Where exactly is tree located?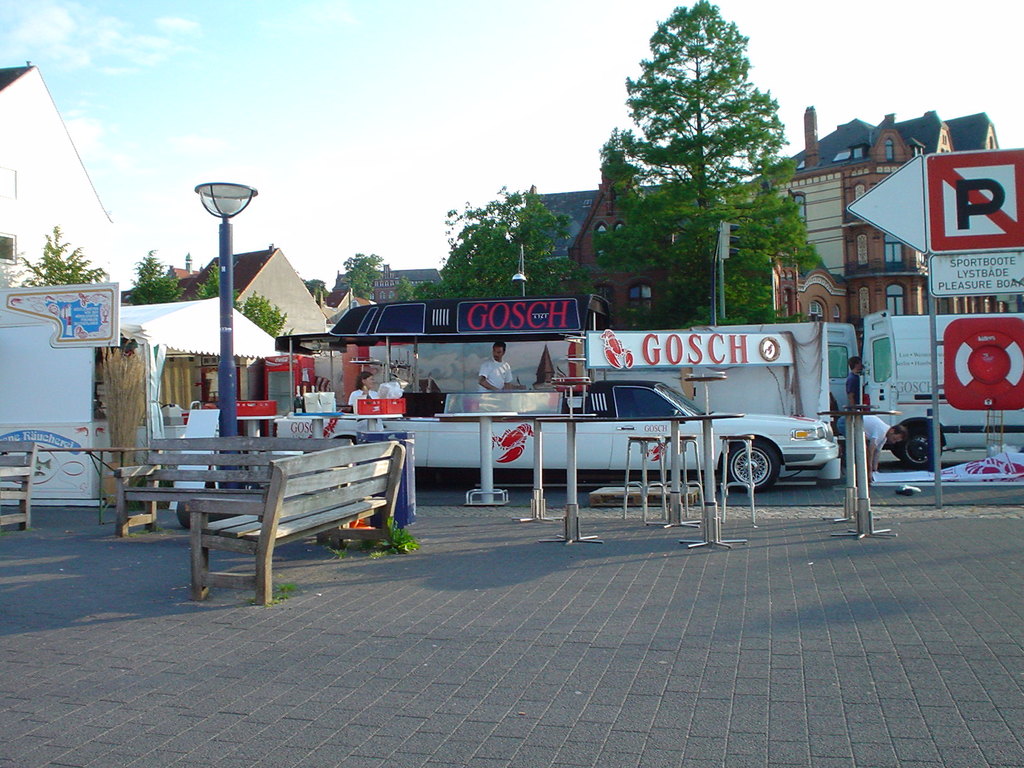
Its bounding box is 344, 252, 386, 296.
